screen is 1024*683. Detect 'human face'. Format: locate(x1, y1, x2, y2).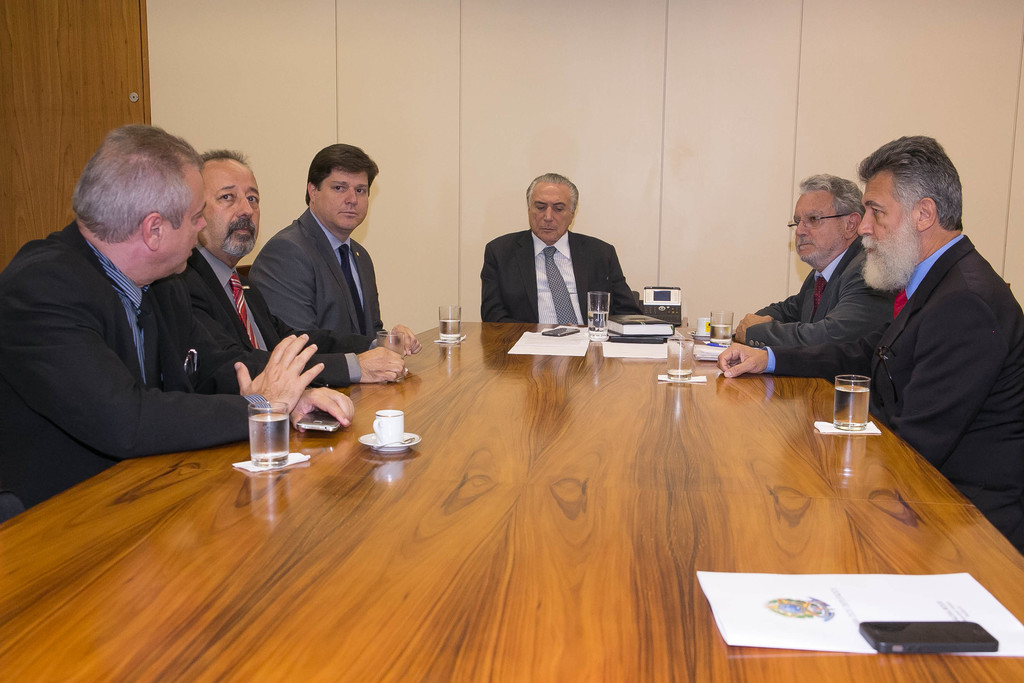
locate(153, 167, 207, 273).
